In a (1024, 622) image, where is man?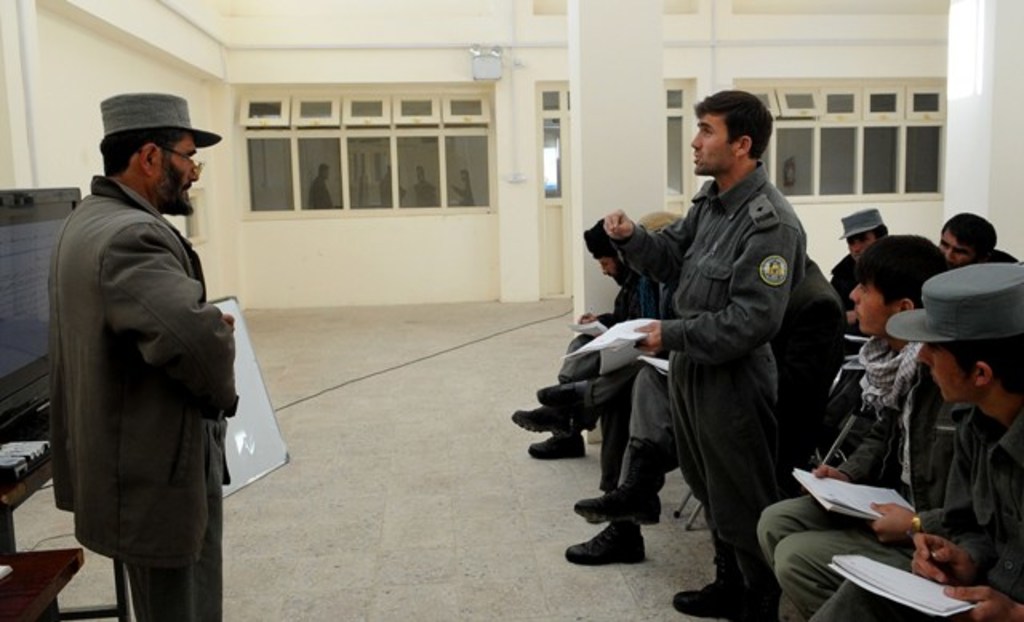
(803,253,1022,620).
